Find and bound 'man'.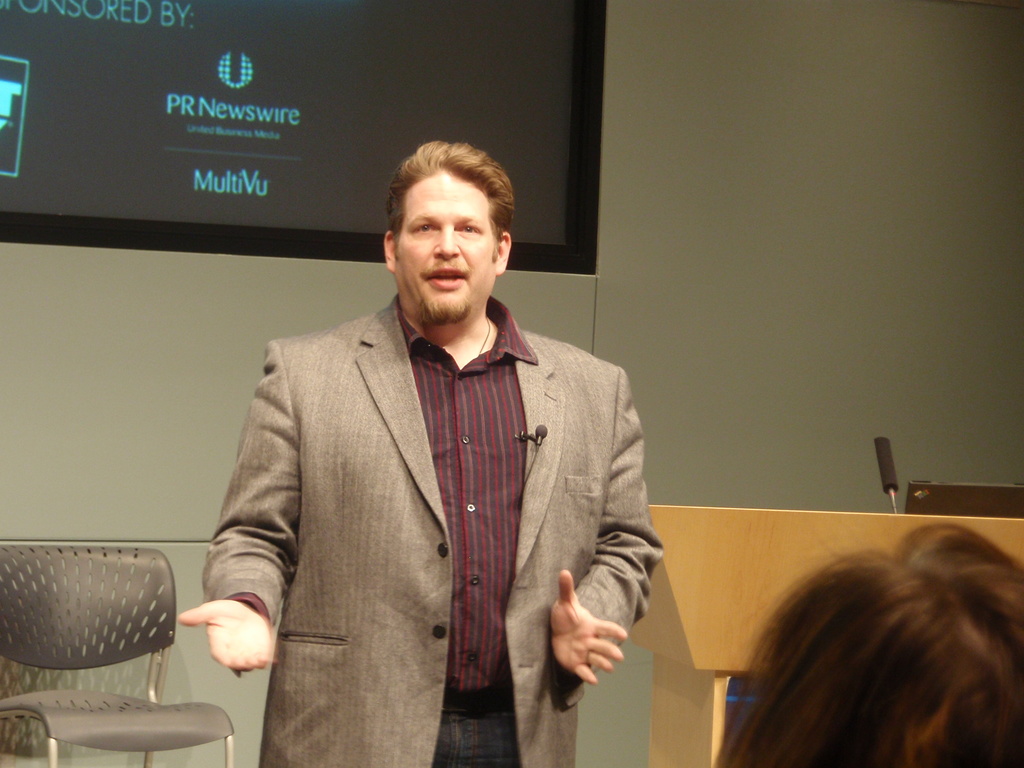
Bound: BBox(212, 166, 649, 762).
